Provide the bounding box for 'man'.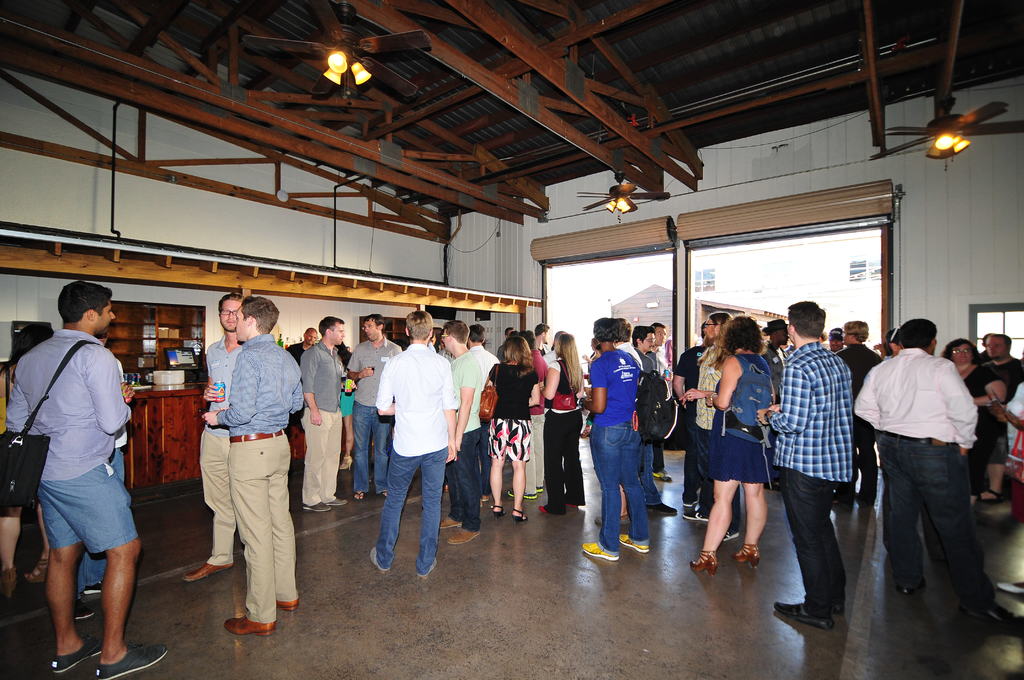
[677,310,742,550].
